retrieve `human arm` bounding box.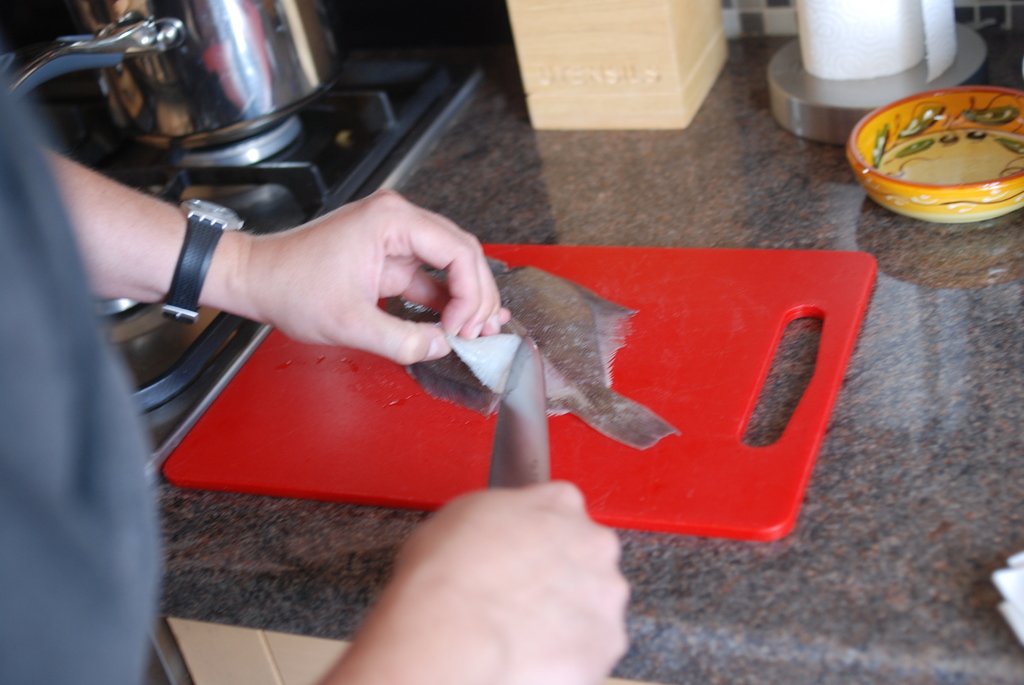
Bounding box: [44, 141, 511, 368].
